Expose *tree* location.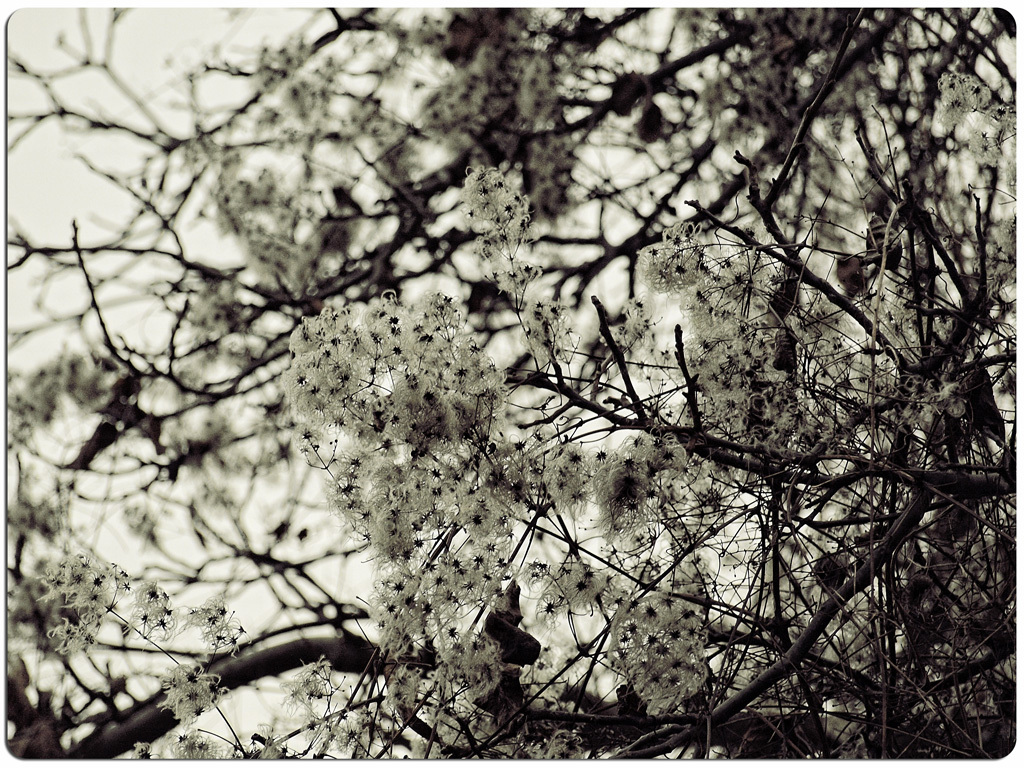
Exposed at x1=0 y1=0 x2=1023 y2=754.
